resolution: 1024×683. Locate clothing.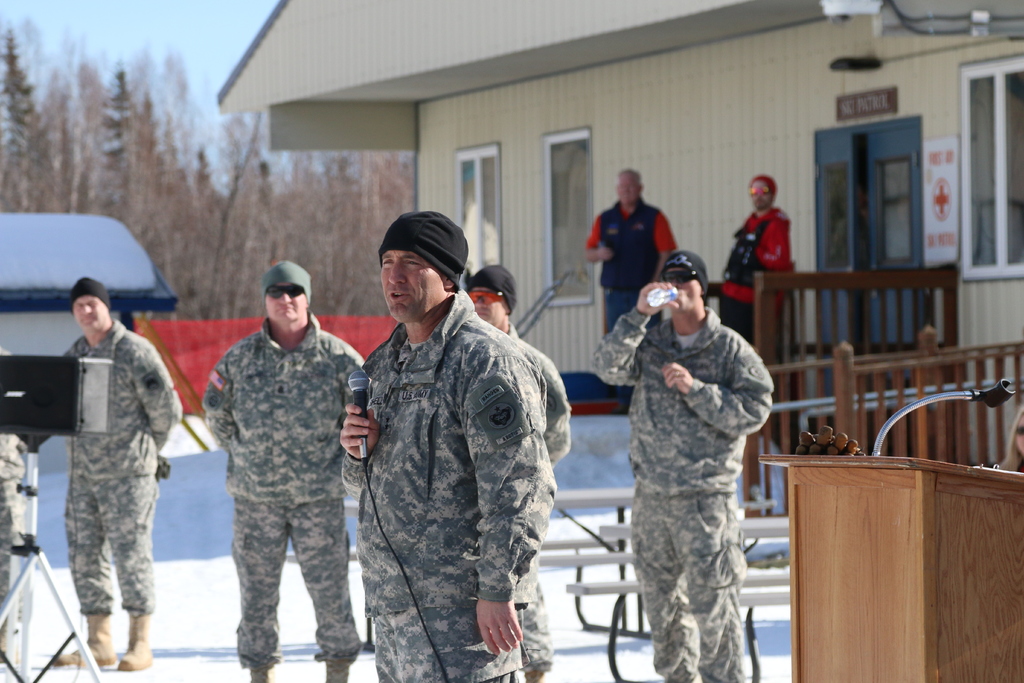
pyautogui.locateOnScreen(65, 304, 188, 613).
